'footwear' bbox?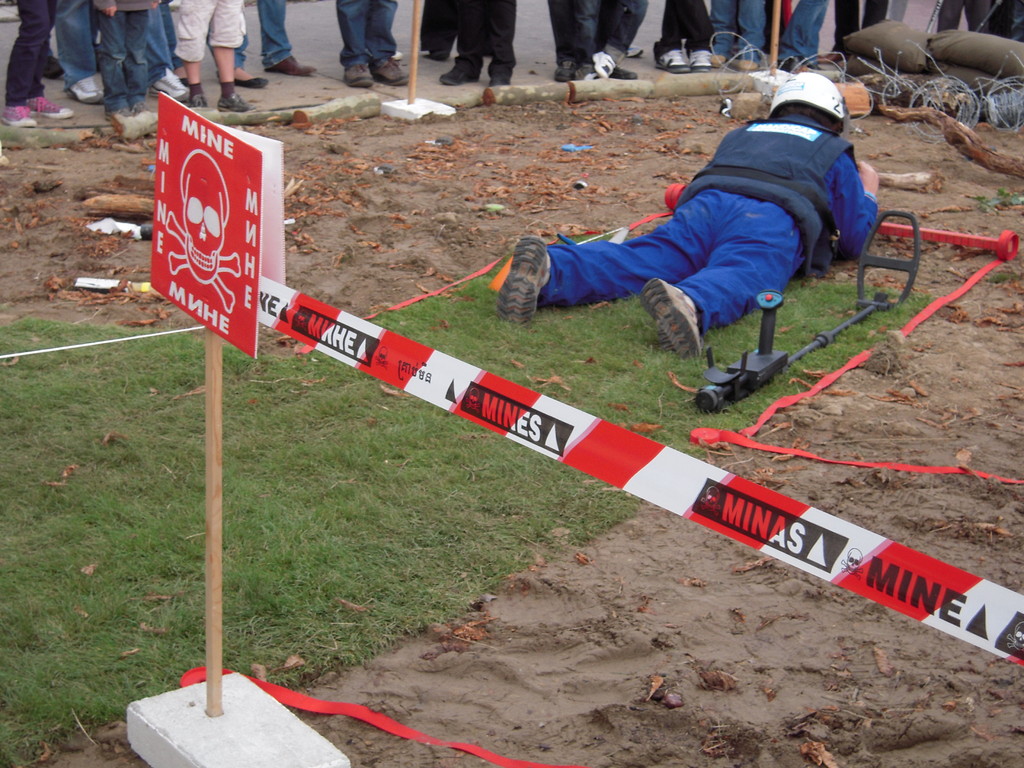
locate(108, 106, 149, 136)
